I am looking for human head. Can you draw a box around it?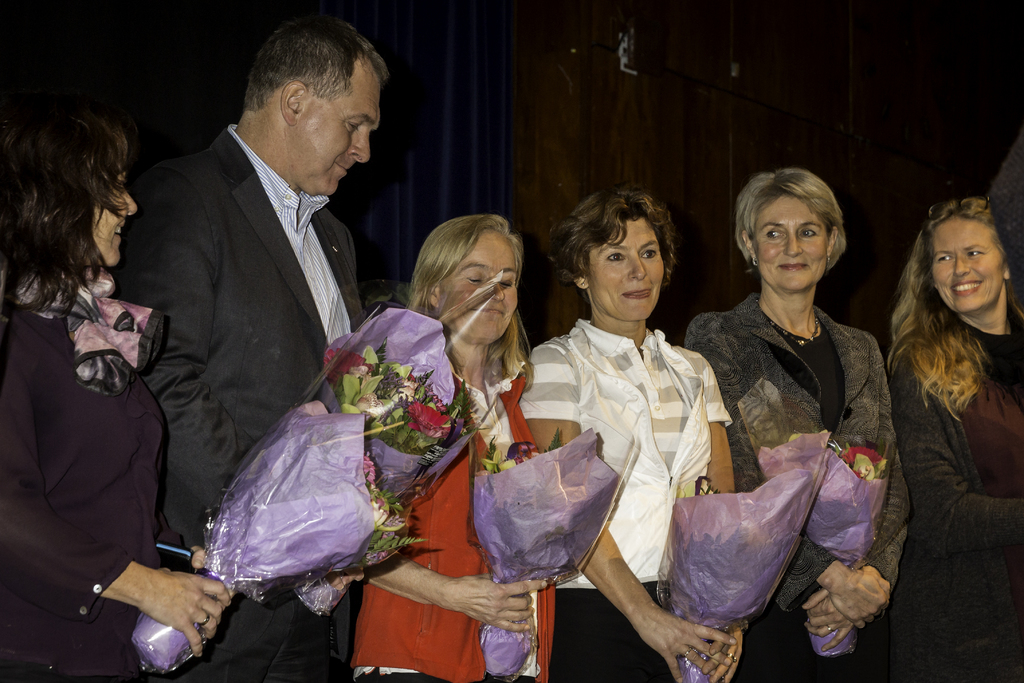
Sure, the bounding box is bbox=[563, 183, 666, 321].
